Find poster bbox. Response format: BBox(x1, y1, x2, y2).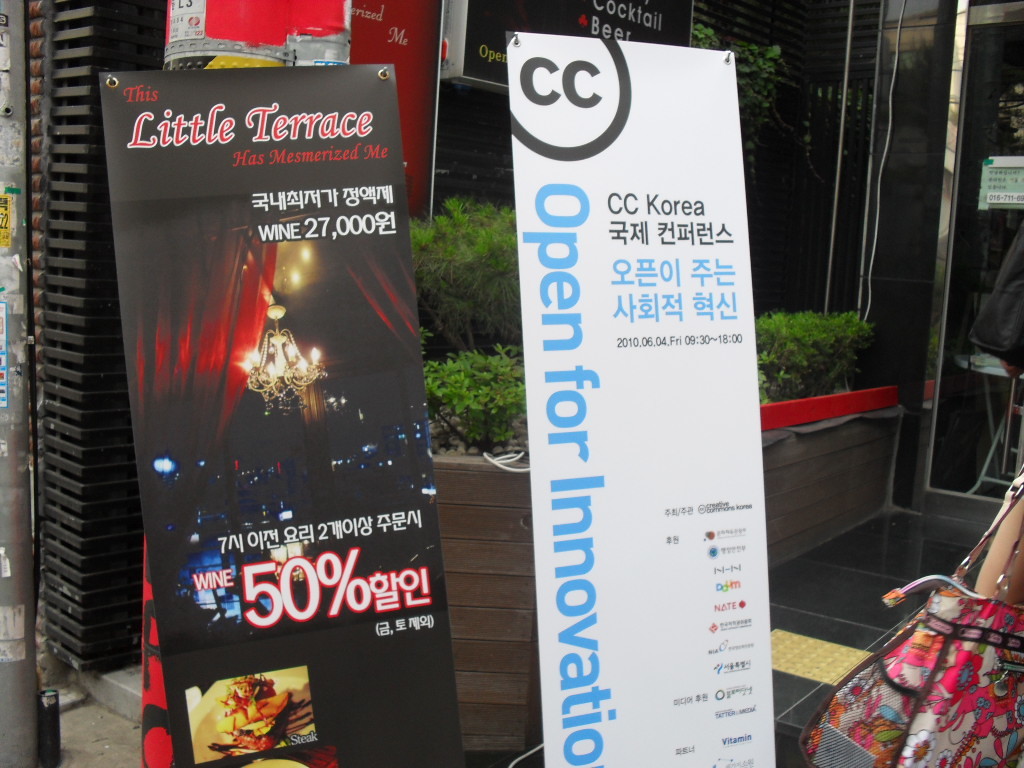
BBox(506, 29, 778, 767).
